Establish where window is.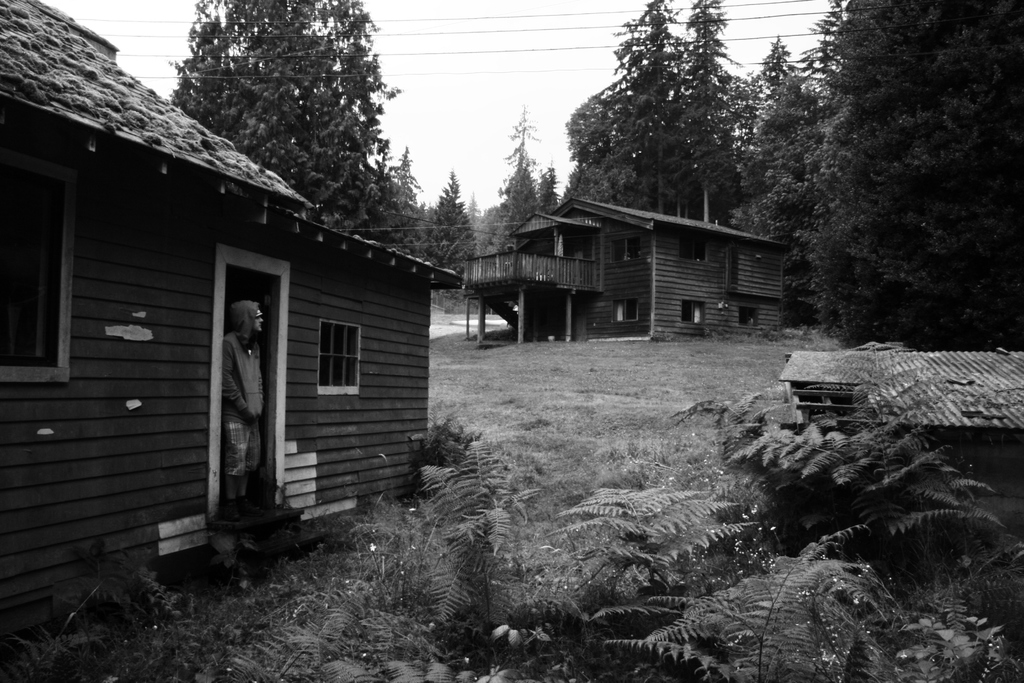
Established at pyautogui.locateOnScreen(0, 173, 83, 388).
